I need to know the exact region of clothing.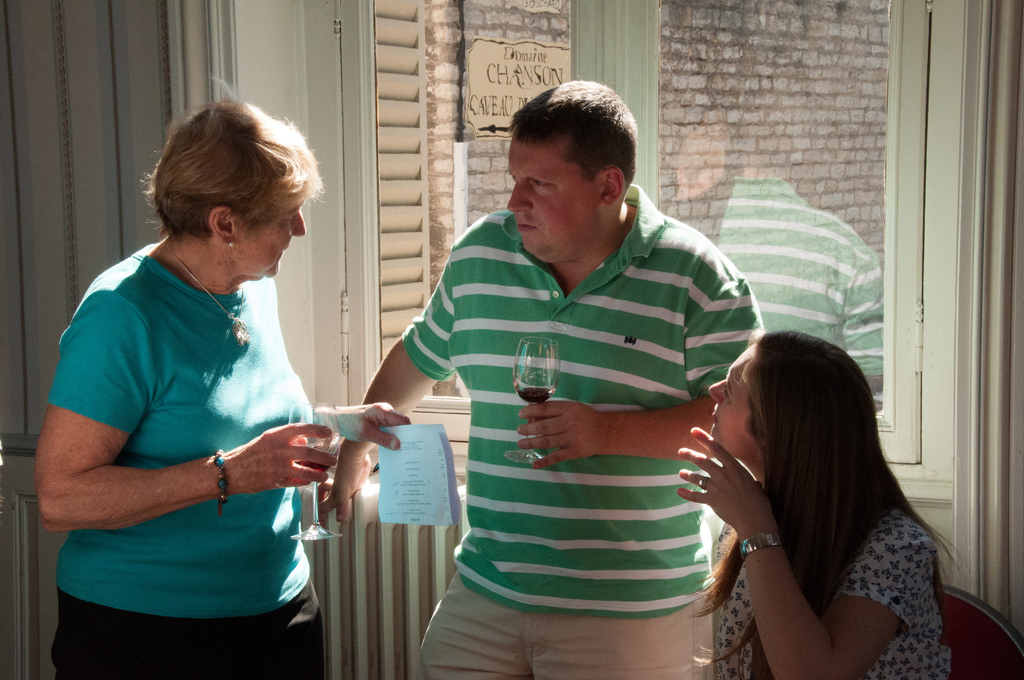
Region: bbox=(714, 501, 954, 679).
